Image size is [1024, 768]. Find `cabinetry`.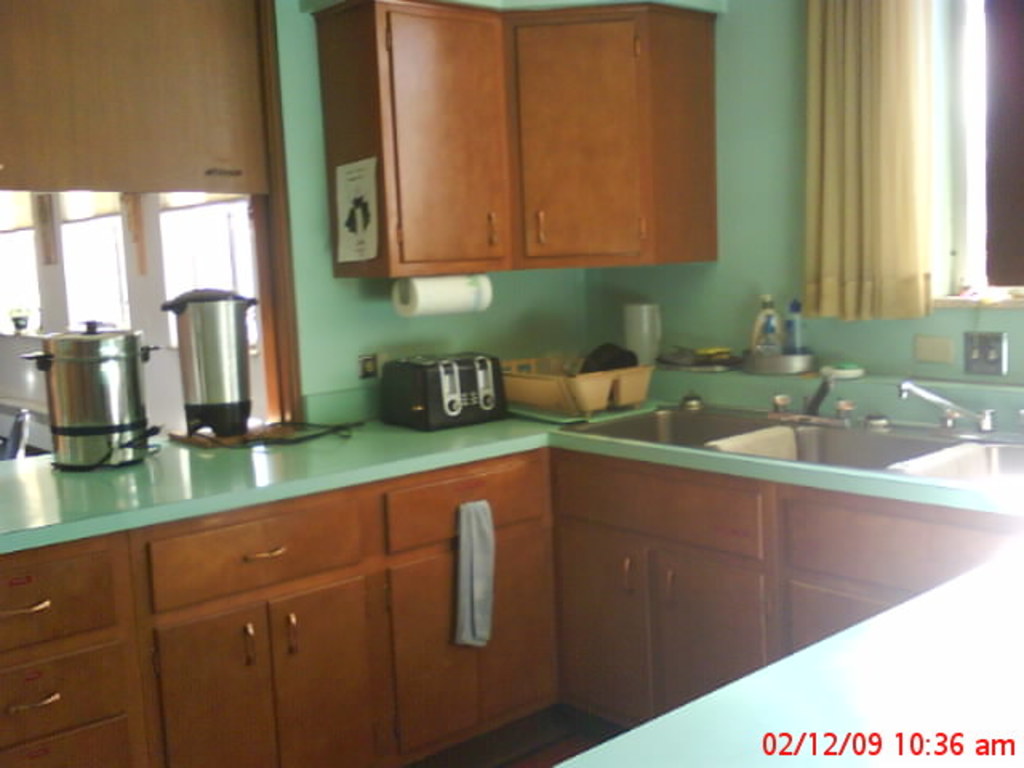
rect(810, 306, 918, 462).
